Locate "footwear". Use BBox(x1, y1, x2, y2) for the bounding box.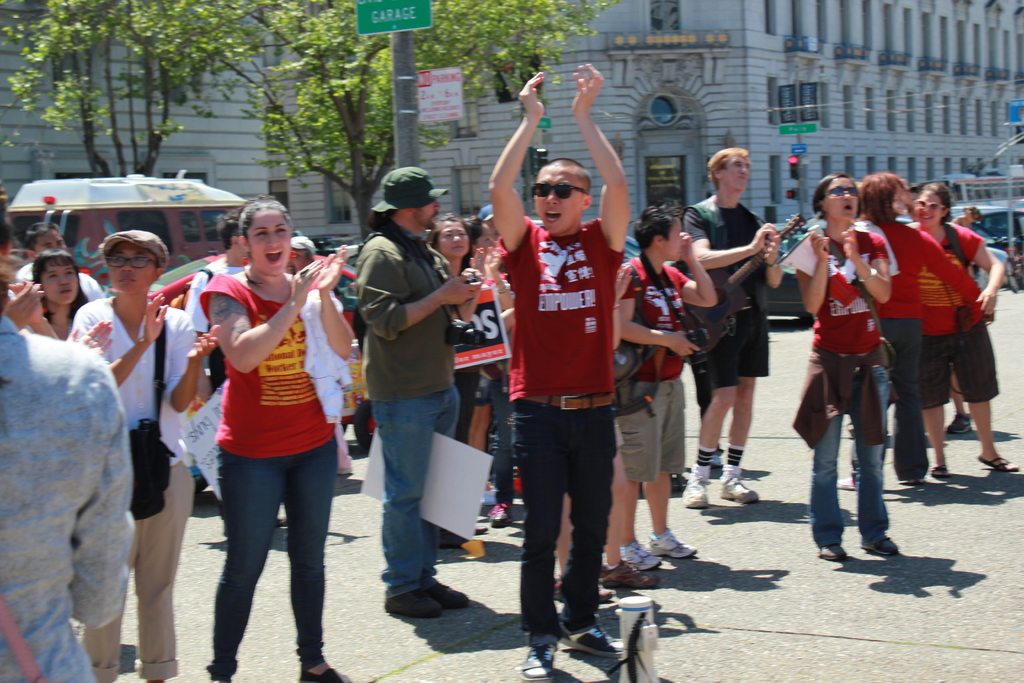
BBox(296, 664, 343, 682).
